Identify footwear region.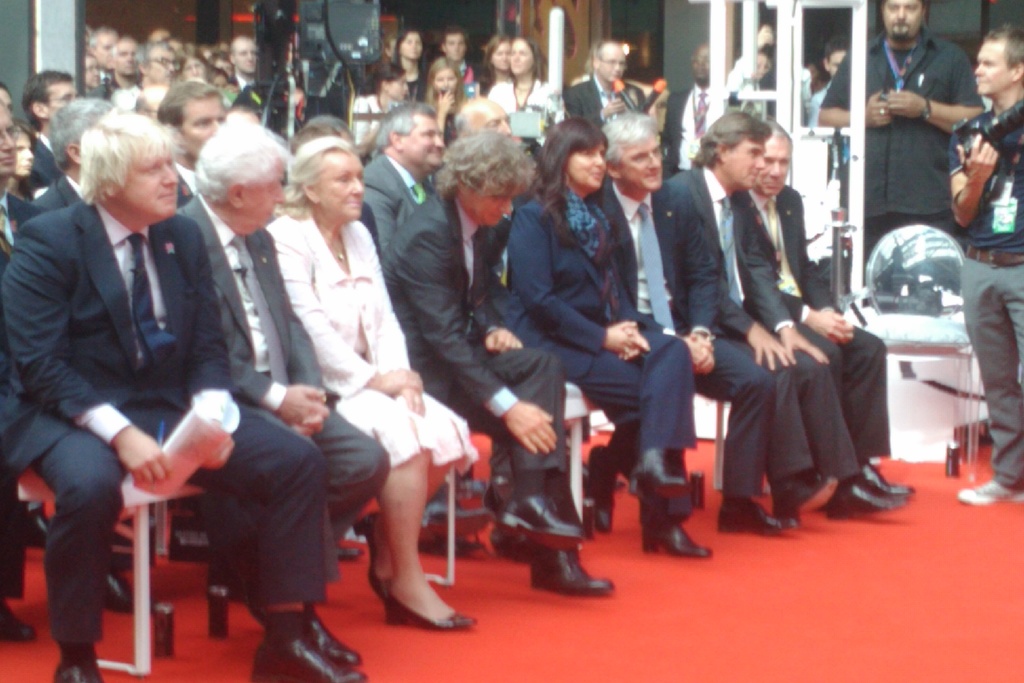
Region: <bbox>419, 500, 488, 538</bbox>.
